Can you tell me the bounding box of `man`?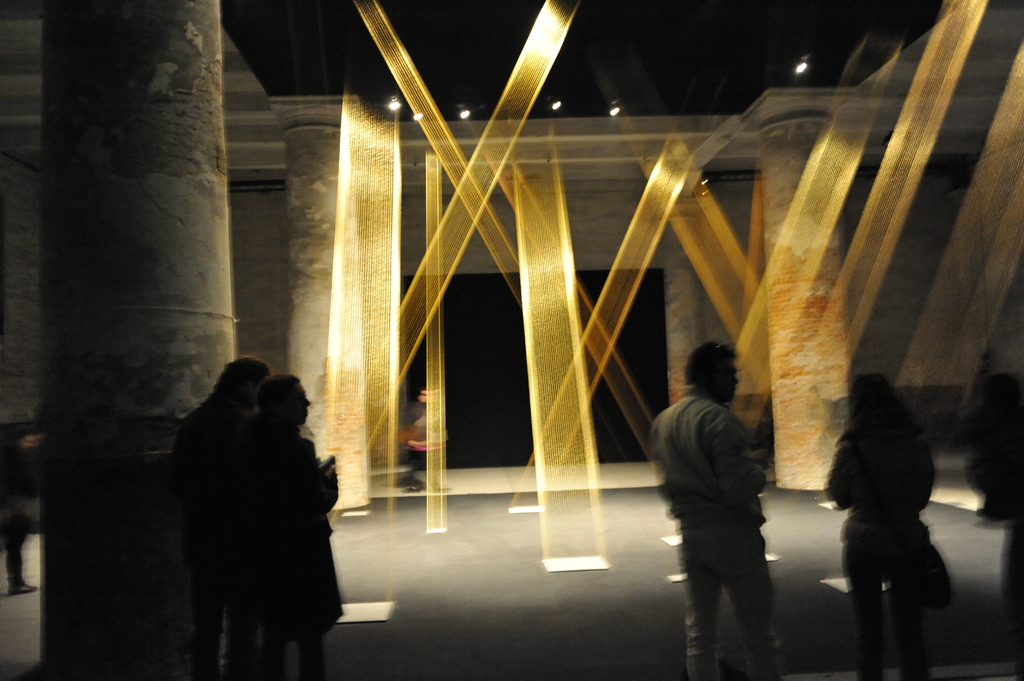
<region>656, 335, 800, 664</region>.
